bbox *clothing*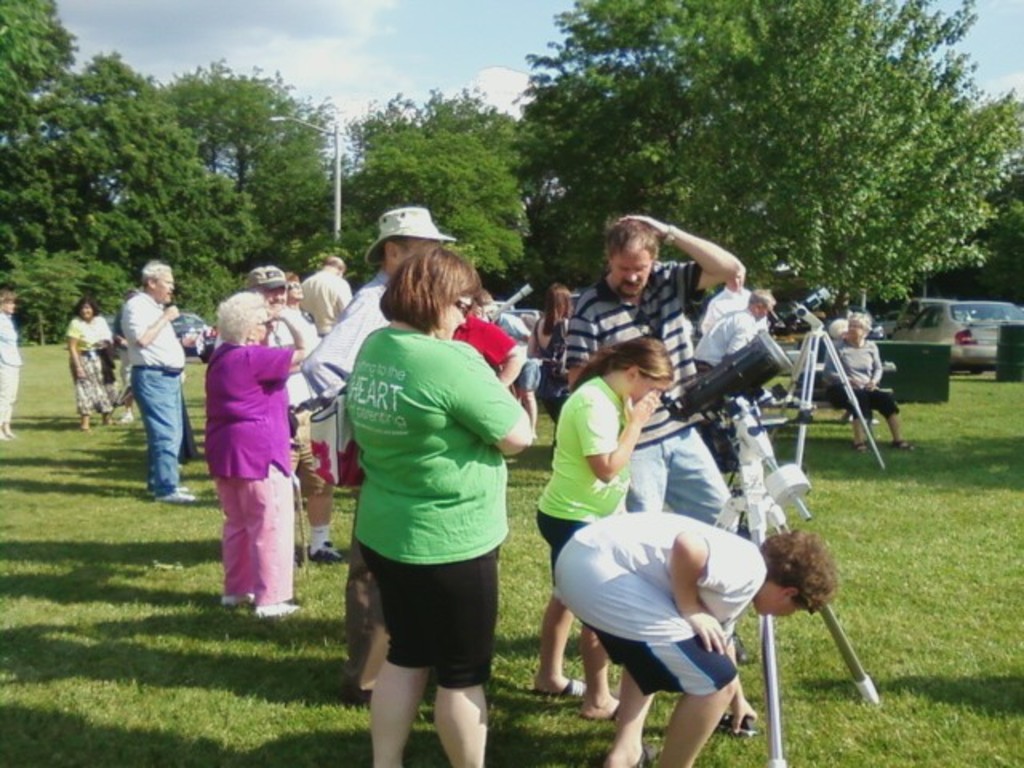
824:338:901:416
